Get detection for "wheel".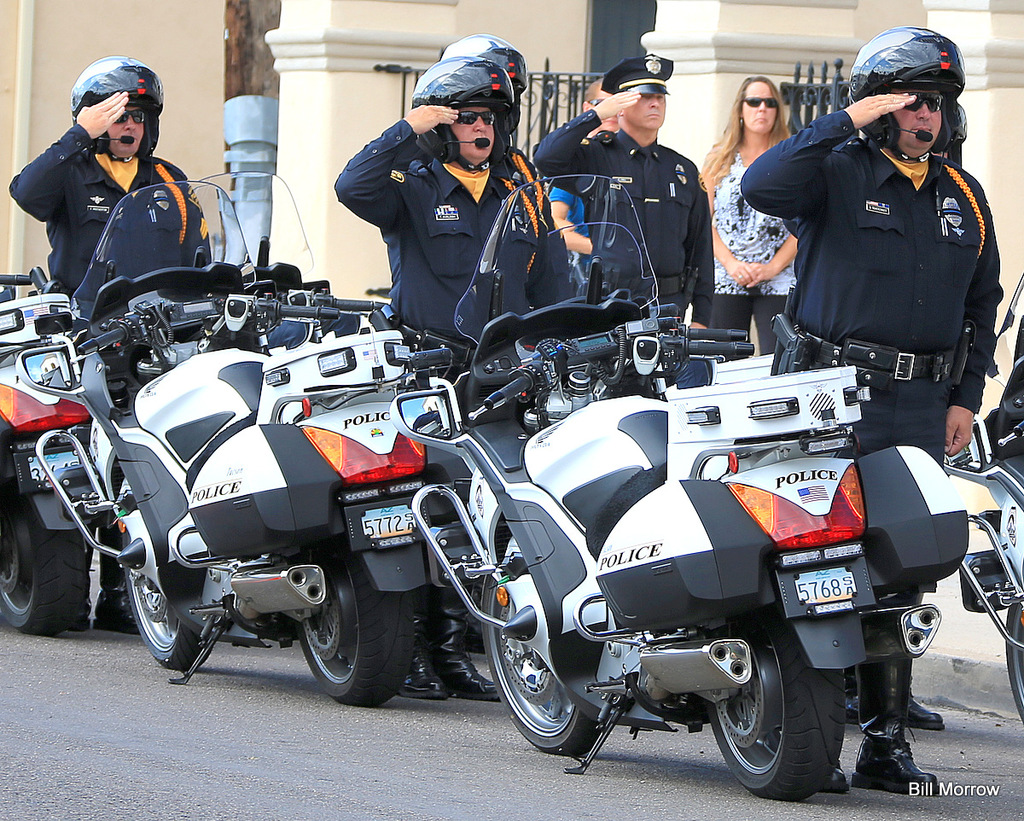
Detection: {"left": 121, "top": 529, "right": 200, "bottom": 672}.
